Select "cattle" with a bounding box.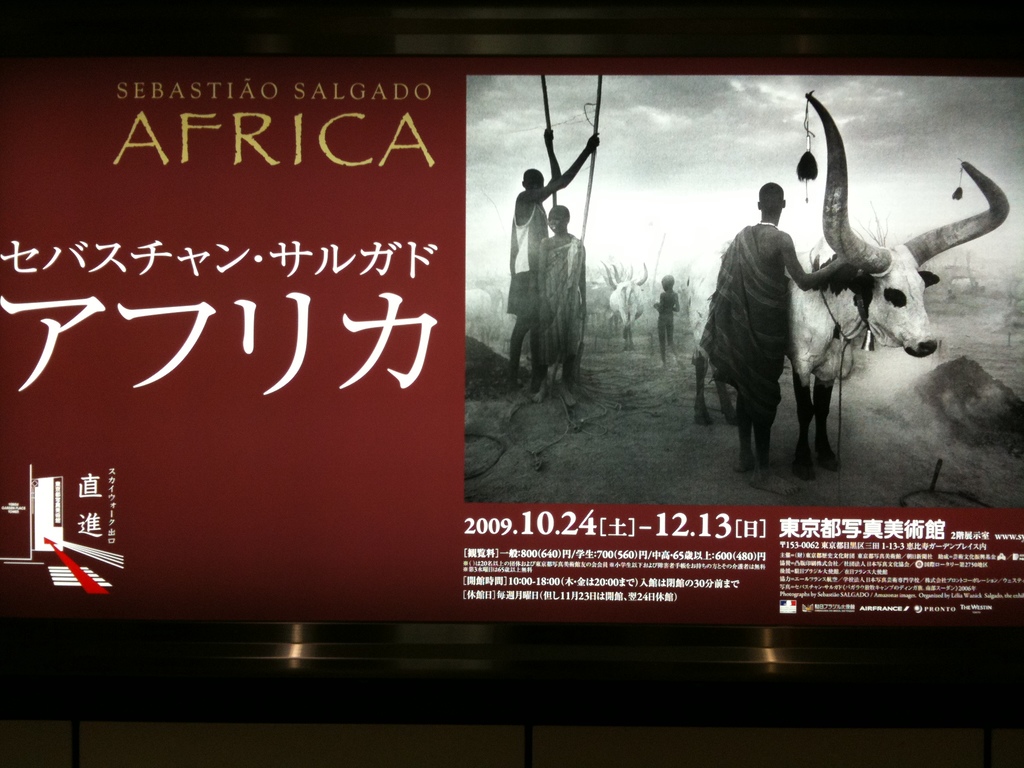
bbox=(465, 286, 500, 349).
